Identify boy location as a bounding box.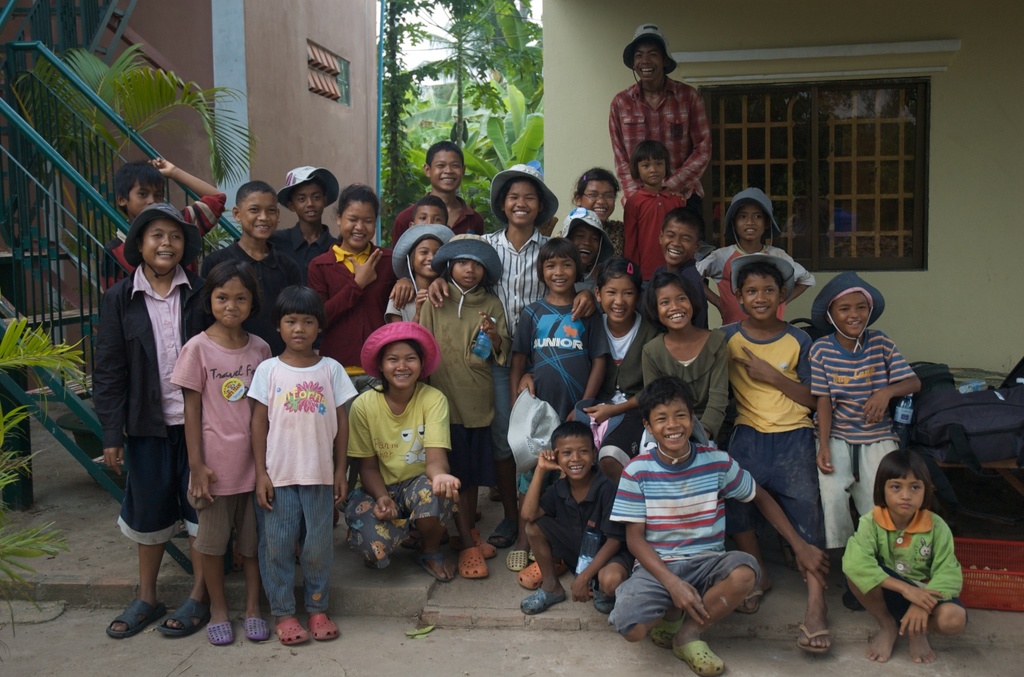
265:166:339:354.
